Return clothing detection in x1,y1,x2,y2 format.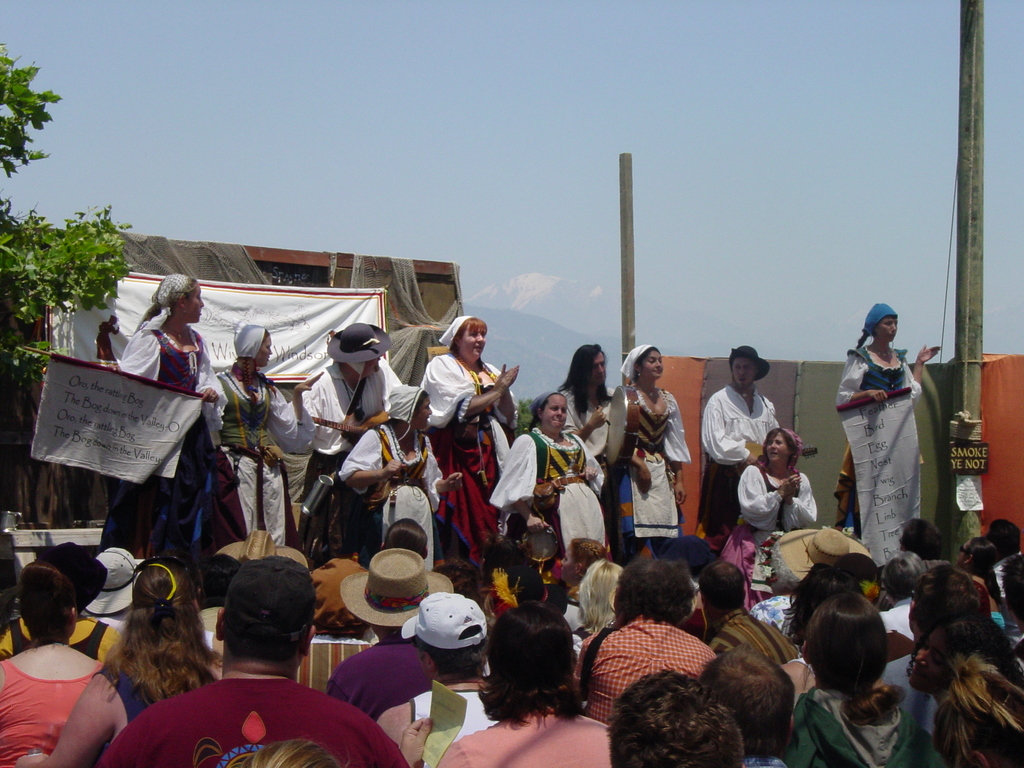
489,423,608,573.
